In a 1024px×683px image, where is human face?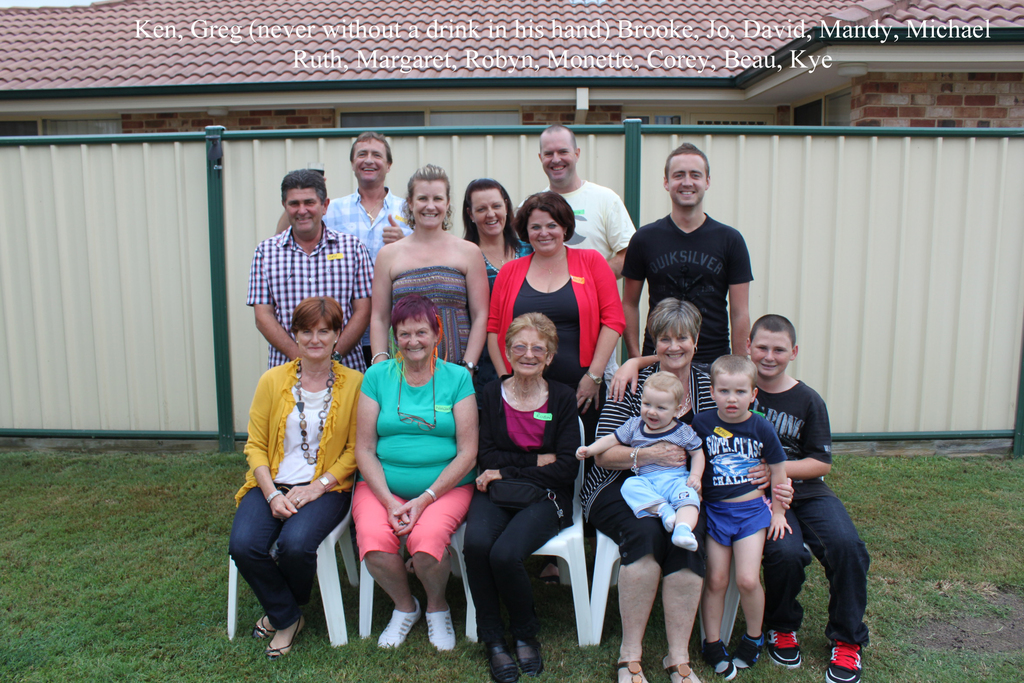
[left=396, top=318, right=435, bottom=361].
